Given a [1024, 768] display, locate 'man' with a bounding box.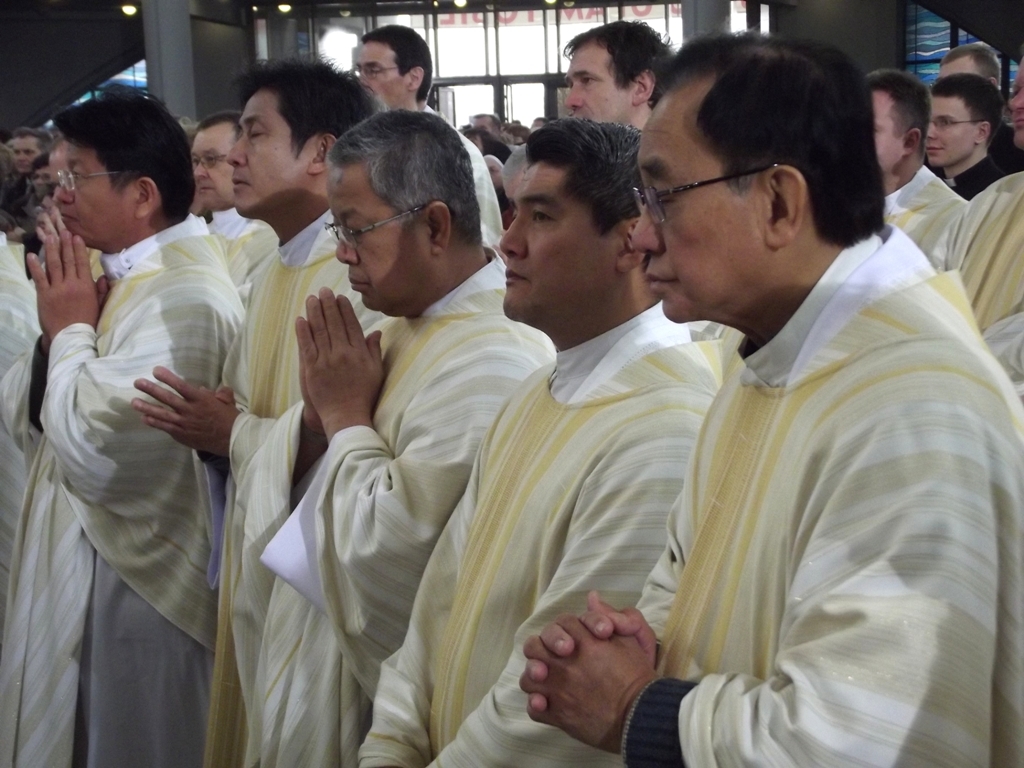
Located: bbox(352, 23, 496, 249).
